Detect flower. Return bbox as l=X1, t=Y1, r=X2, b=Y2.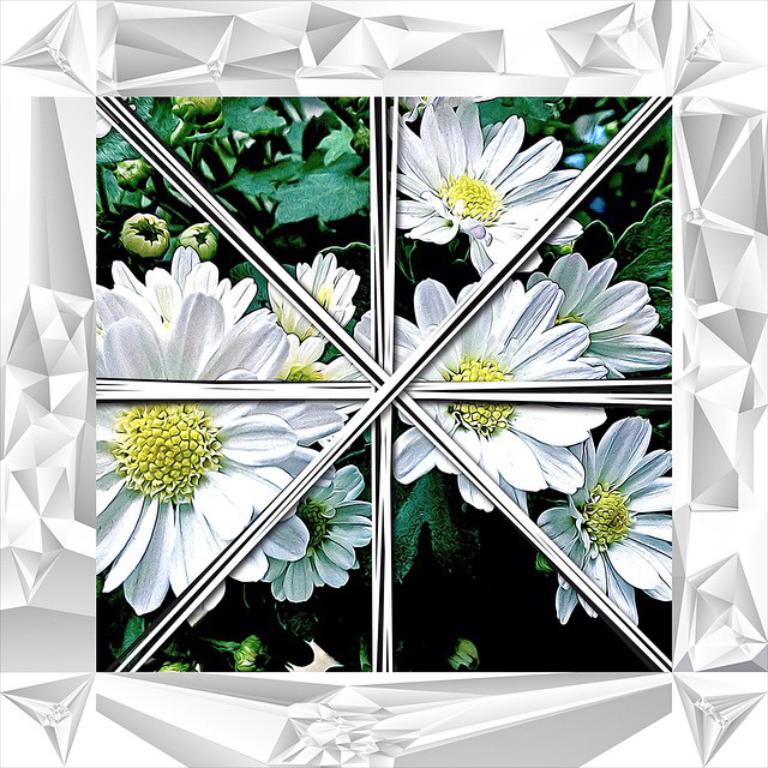
l=409, t=266, r=604, b=377.
